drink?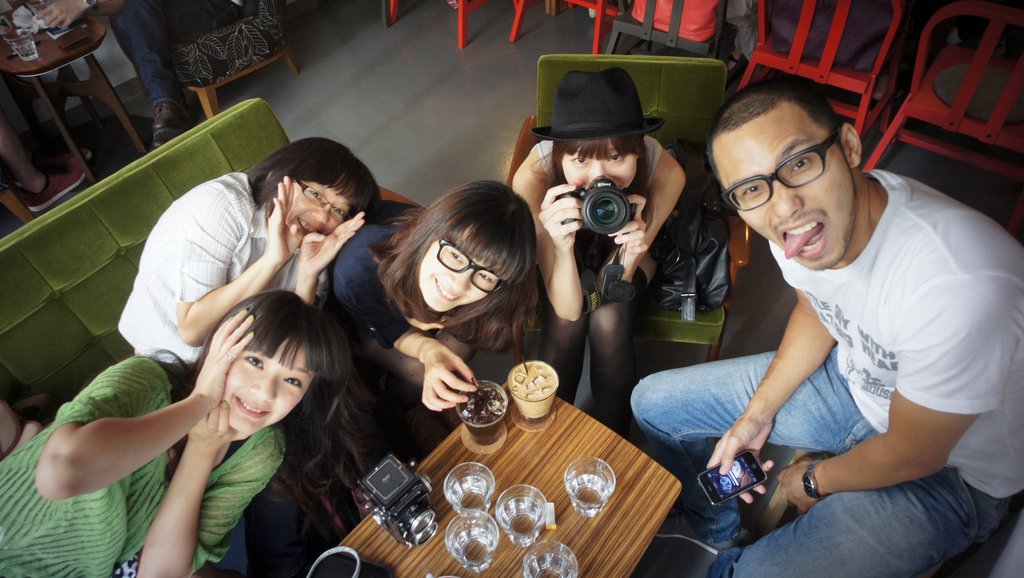
(left=445, top=527, right=499, bottom=571)
